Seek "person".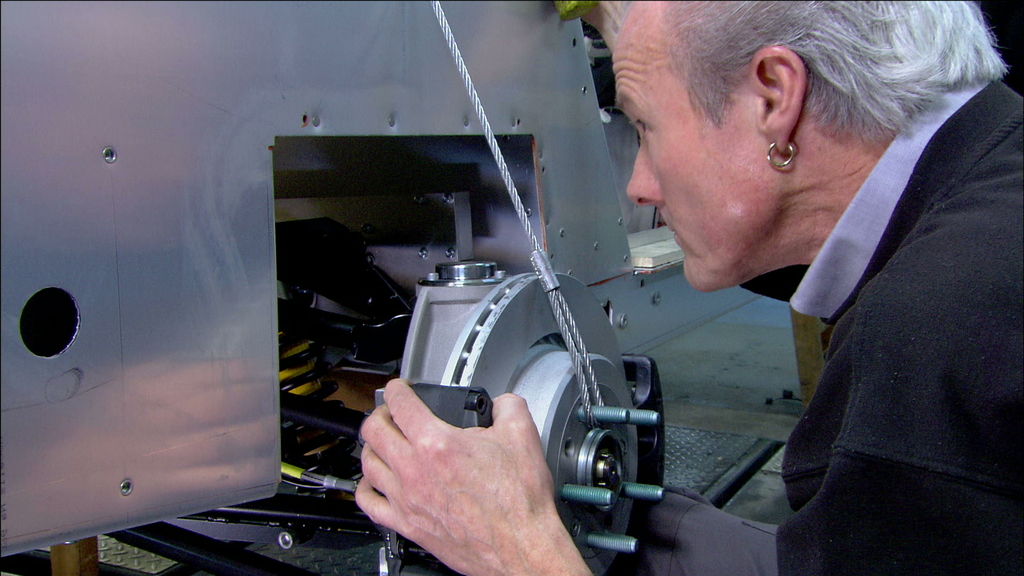
rect(362, 39, 945, 561).
